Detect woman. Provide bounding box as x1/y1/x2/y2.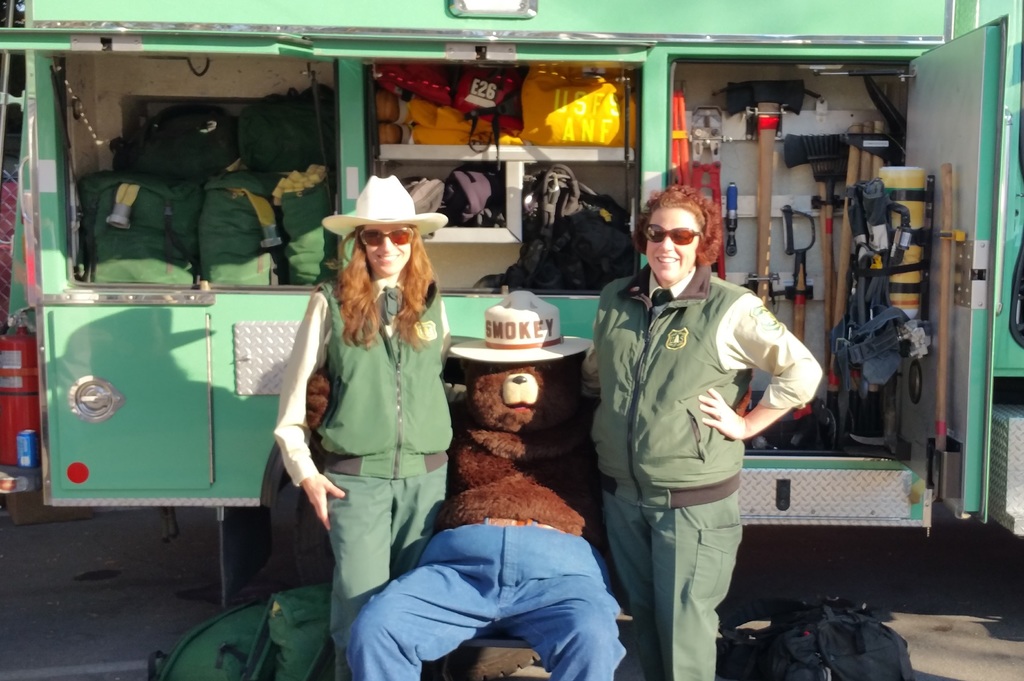
273/175/454/680.
